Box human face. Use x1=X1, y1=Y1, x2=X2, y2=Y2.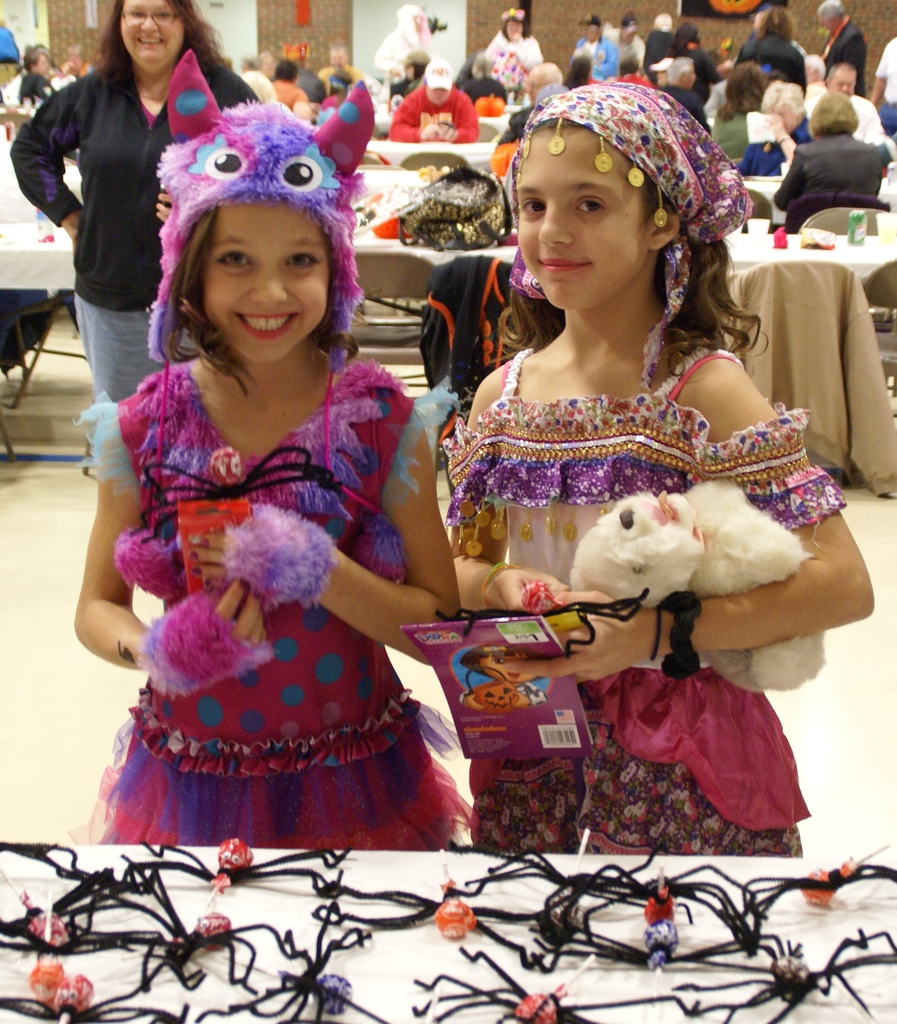
x1=199, y1=202, x2=334, y2=366.
